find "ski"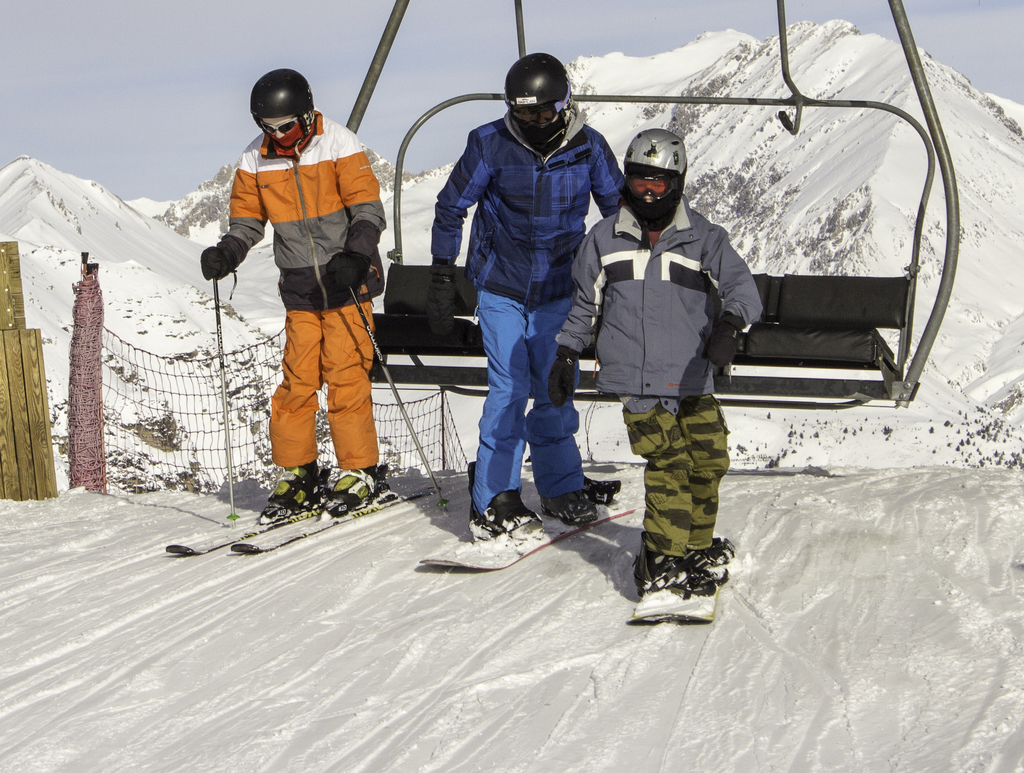
locate(411, 496, 659, 562)
